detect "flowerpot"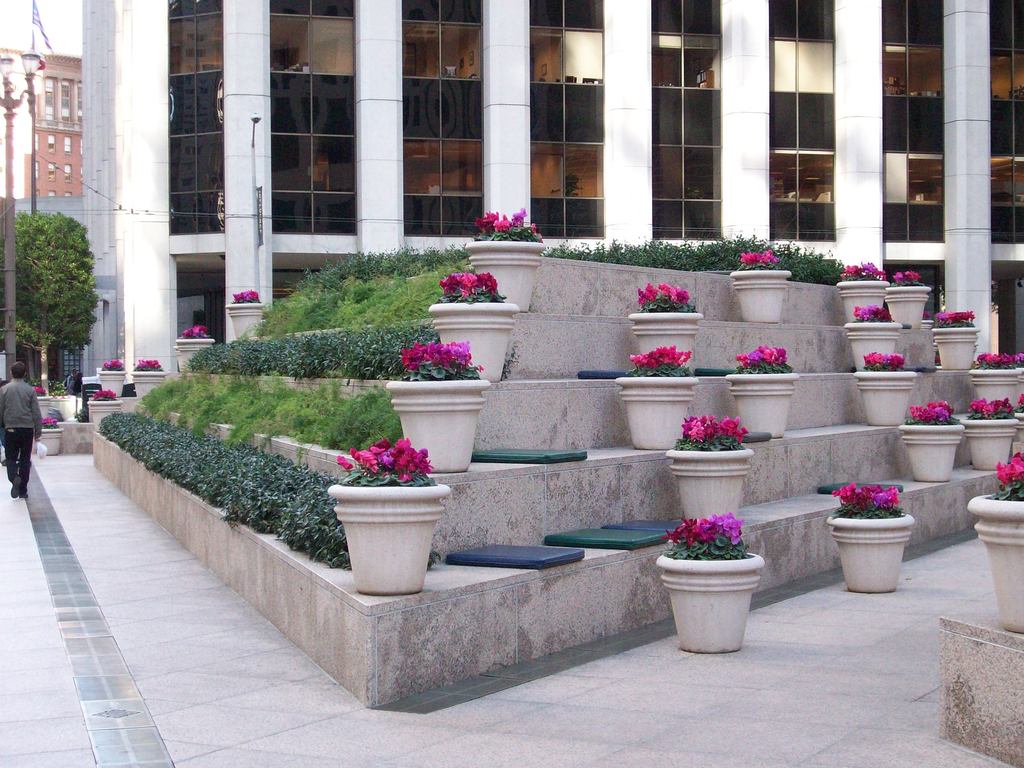
<bbox>87, 399, 120, 424</bbox>
